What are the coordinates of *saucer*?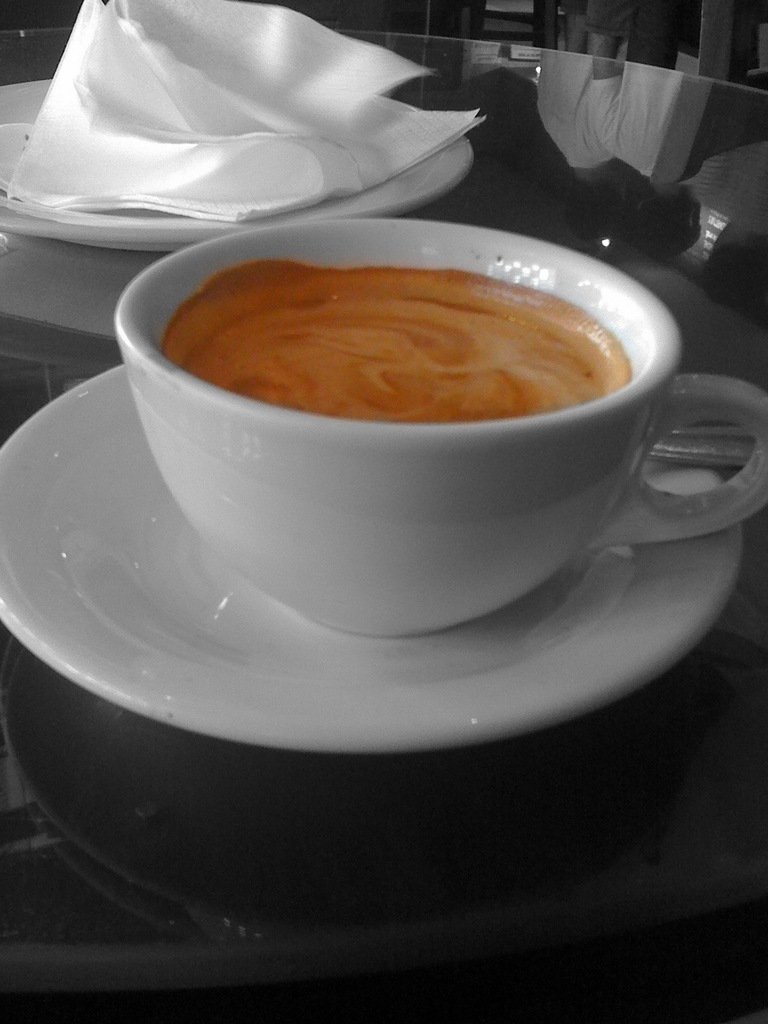
0,364,748,758.
